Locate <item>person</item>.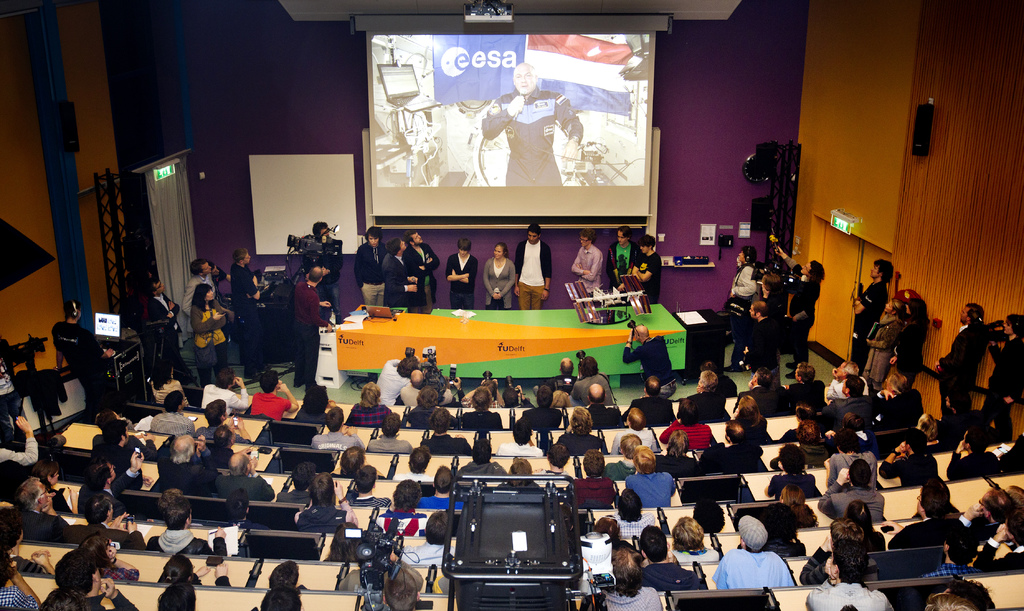
Bounding box: (x1=922, y1=594, x2=980, y2=610).
